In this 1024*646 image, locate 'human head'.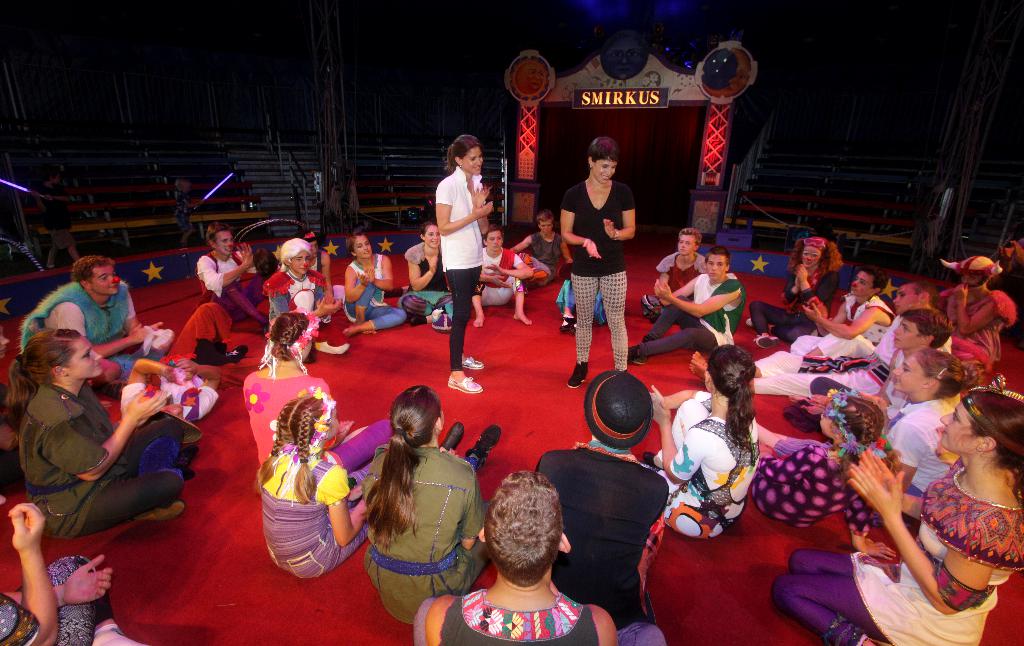
Bounding box: region(893, 311, 952, 351).
